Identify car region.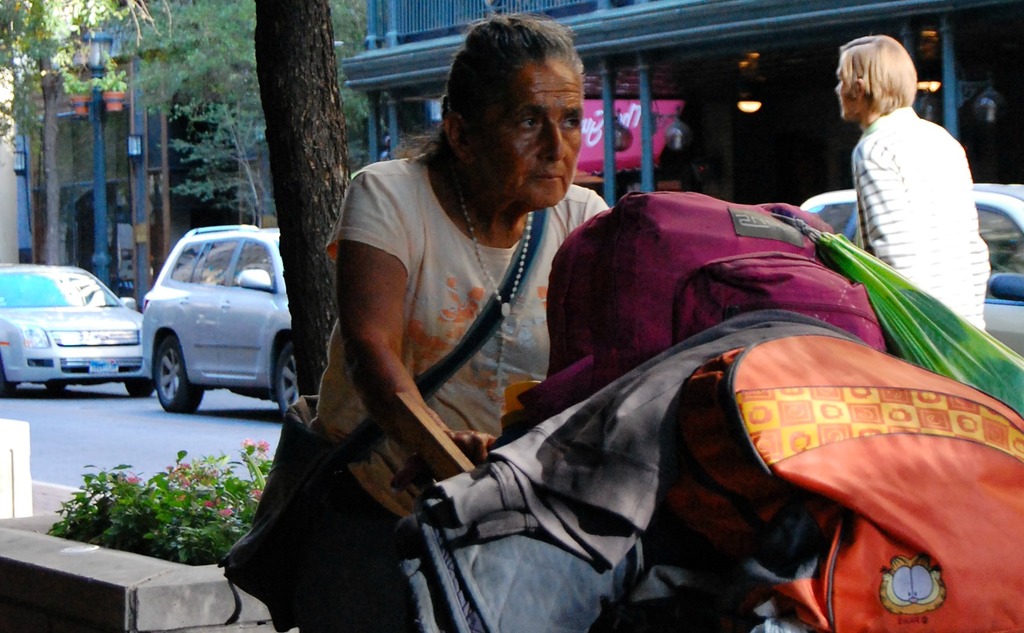
Region: <region>0, 265, 157, 403</region>.
